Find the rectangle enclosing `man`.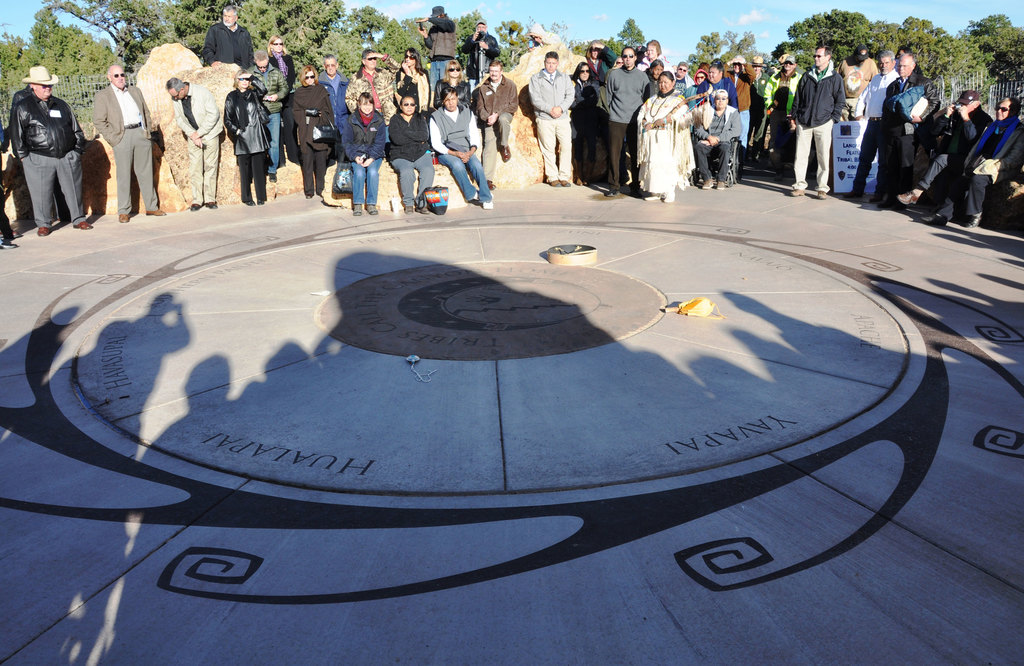
{"left": 748, "top": 50, "right": 776, "bottom": 173}.
